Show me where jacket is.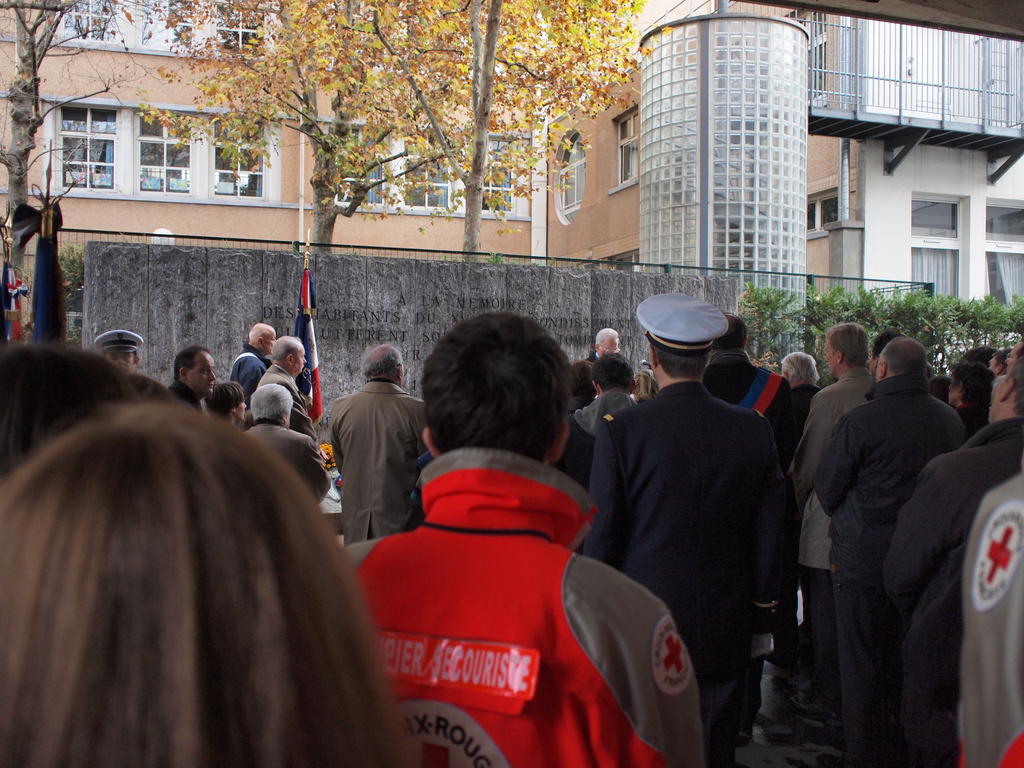
jacket is at crop(339, 387, 649, 767).
